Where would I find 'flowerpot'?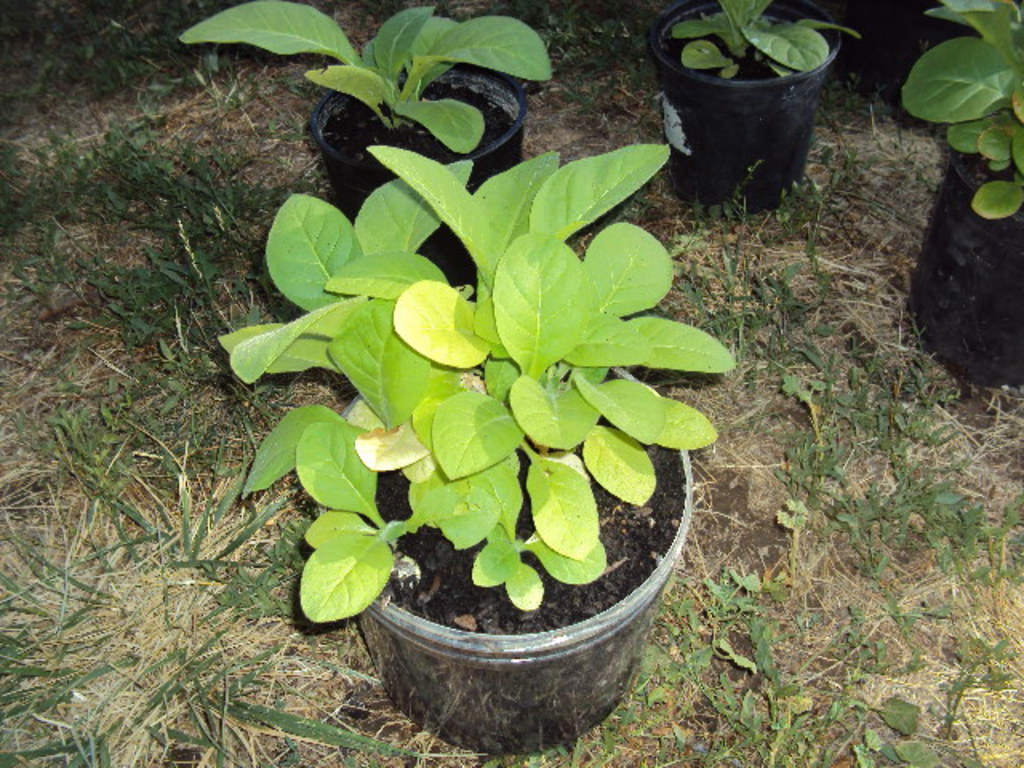
At bbox=[870, 142, 1022, 395].
